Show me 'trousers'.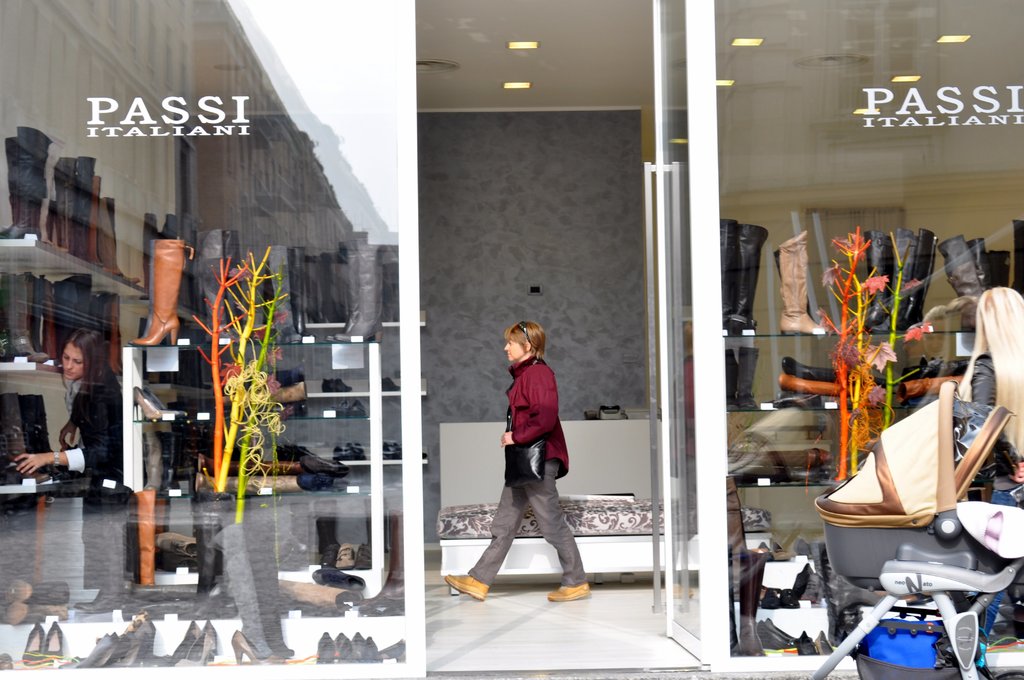
'trousers' is here: [x1=470, y1=454, x2=590, y2=590].
